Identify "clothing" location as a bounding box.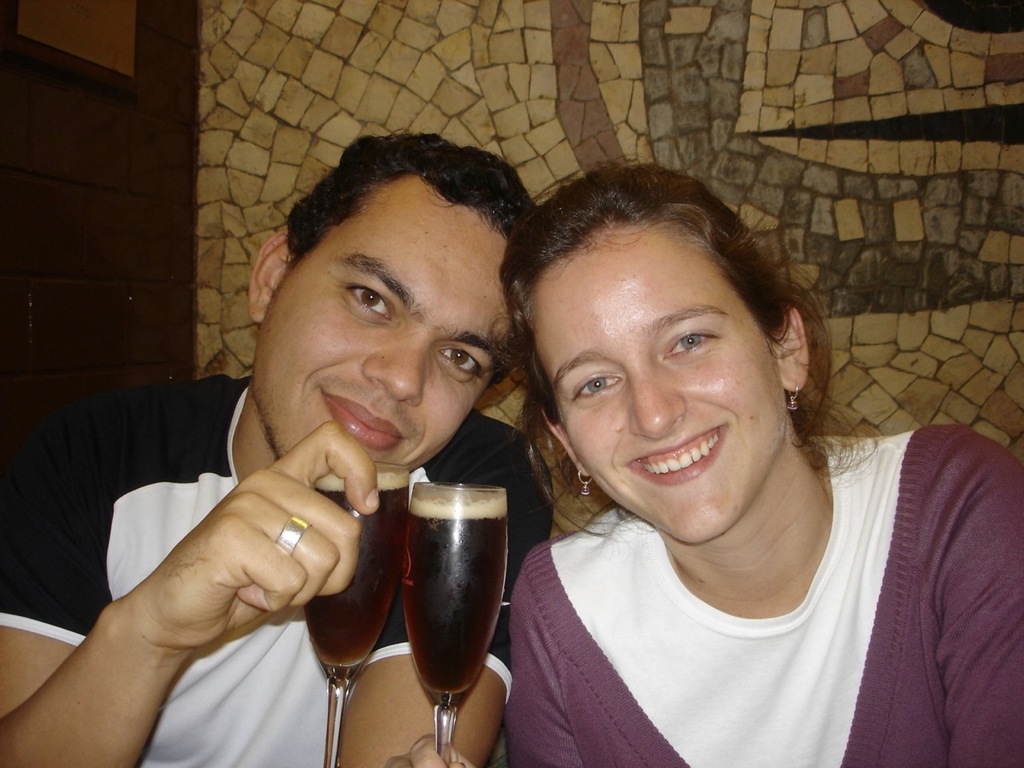
418,423,1015,767.
